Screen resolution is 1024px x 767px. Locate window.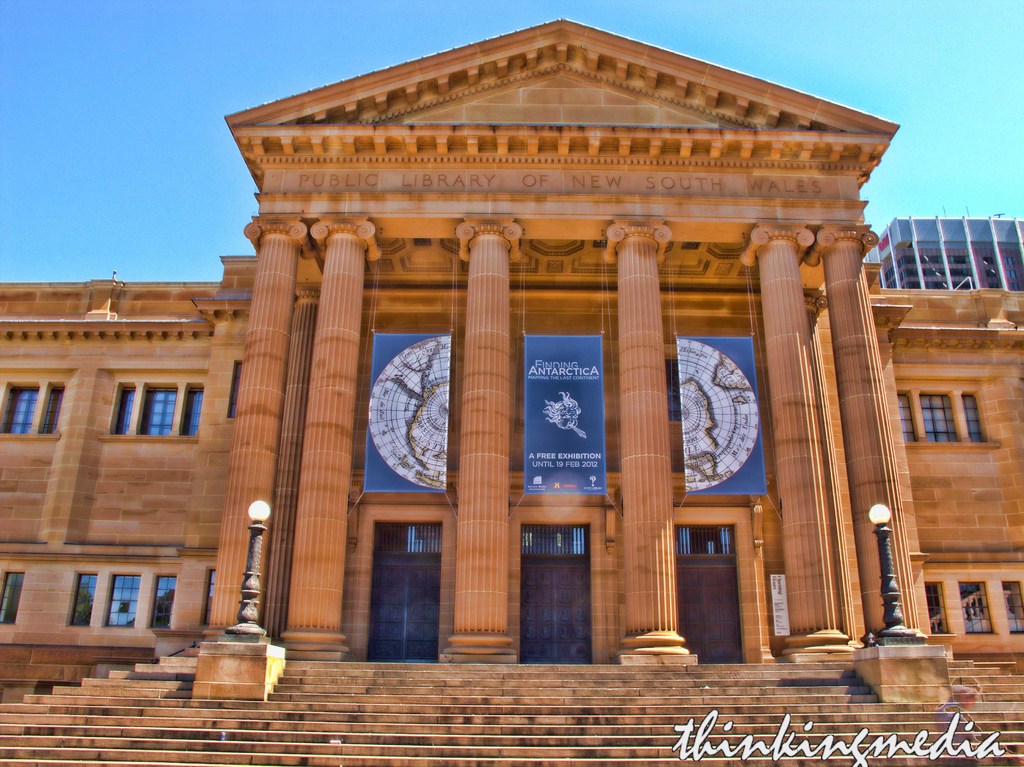
0, 376, 38, 437.
